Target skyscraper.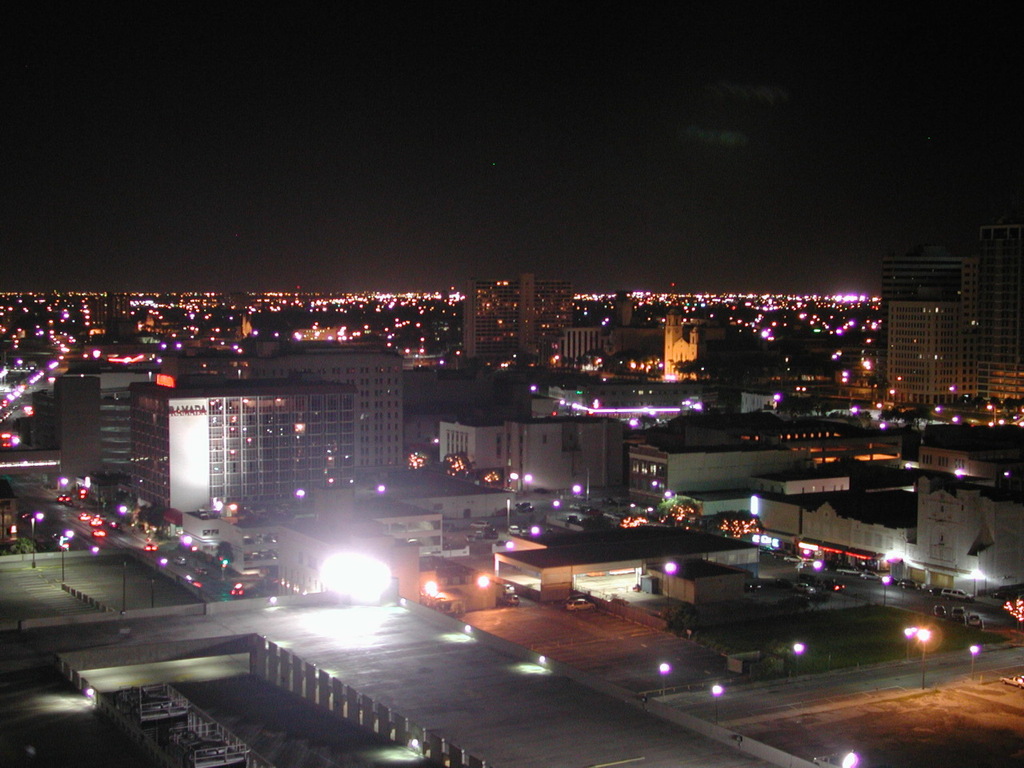
Target region: 971, 219, 1023, 417.
